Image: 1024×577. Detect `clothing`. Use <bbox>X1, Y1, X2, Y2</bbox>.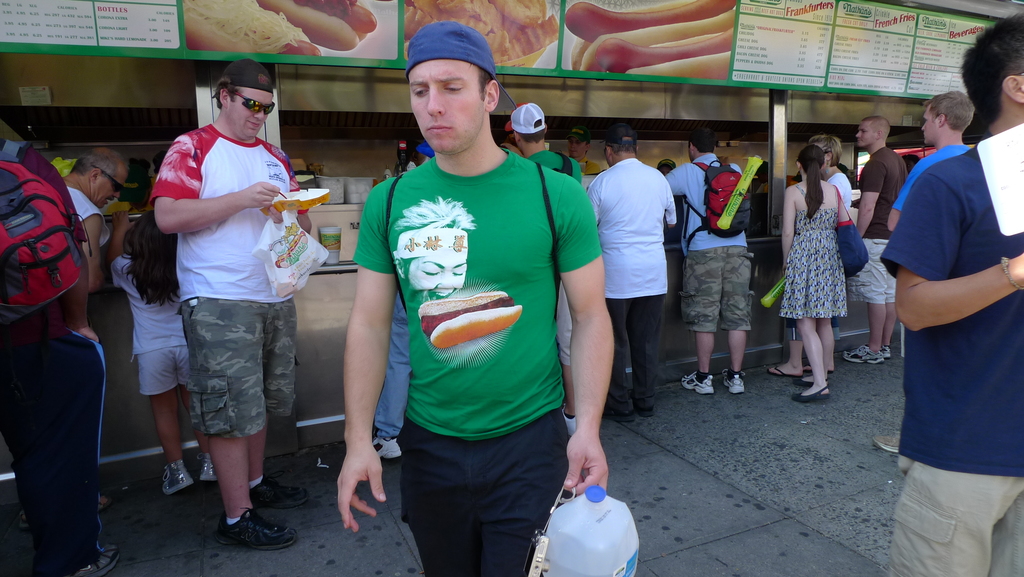
<bbox>150, 114, 325, 453</bbox>.
